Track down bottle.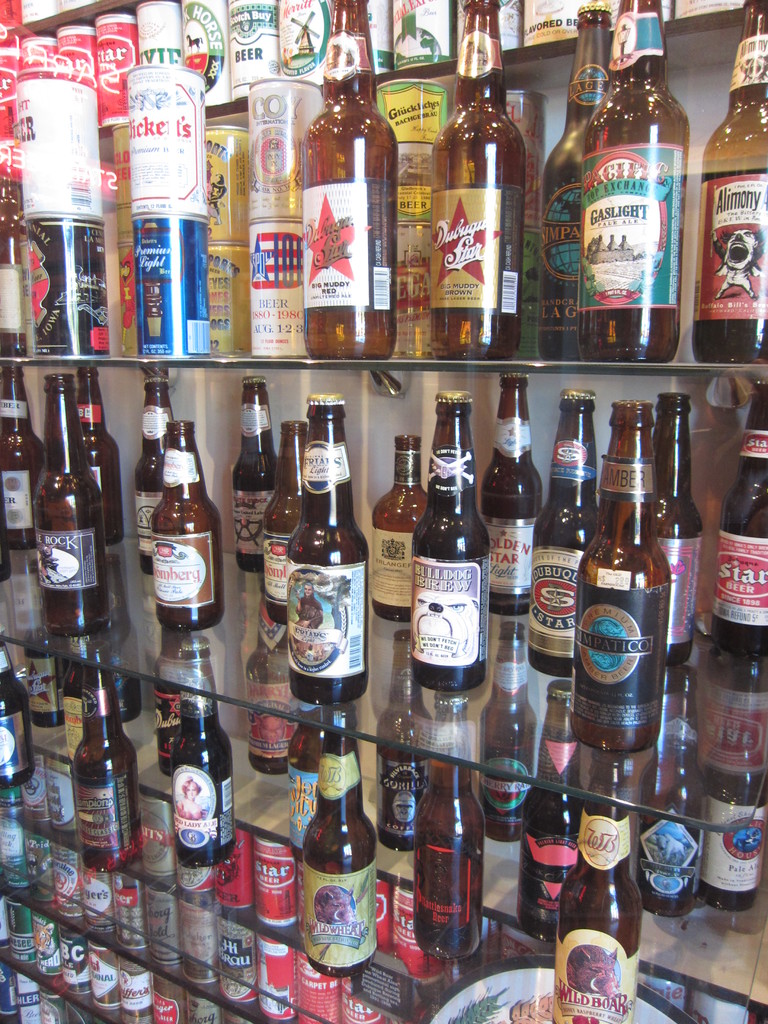
Tracked to (559,392,676,748).
